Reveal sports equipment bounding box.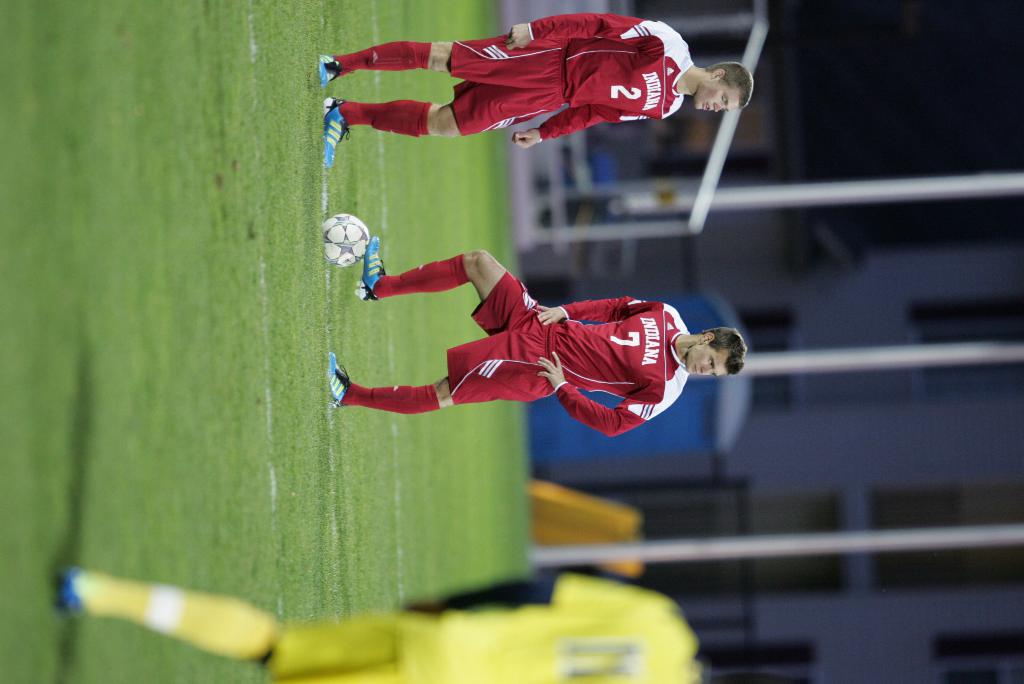
Revealed: [320, 213, 373, 263].
